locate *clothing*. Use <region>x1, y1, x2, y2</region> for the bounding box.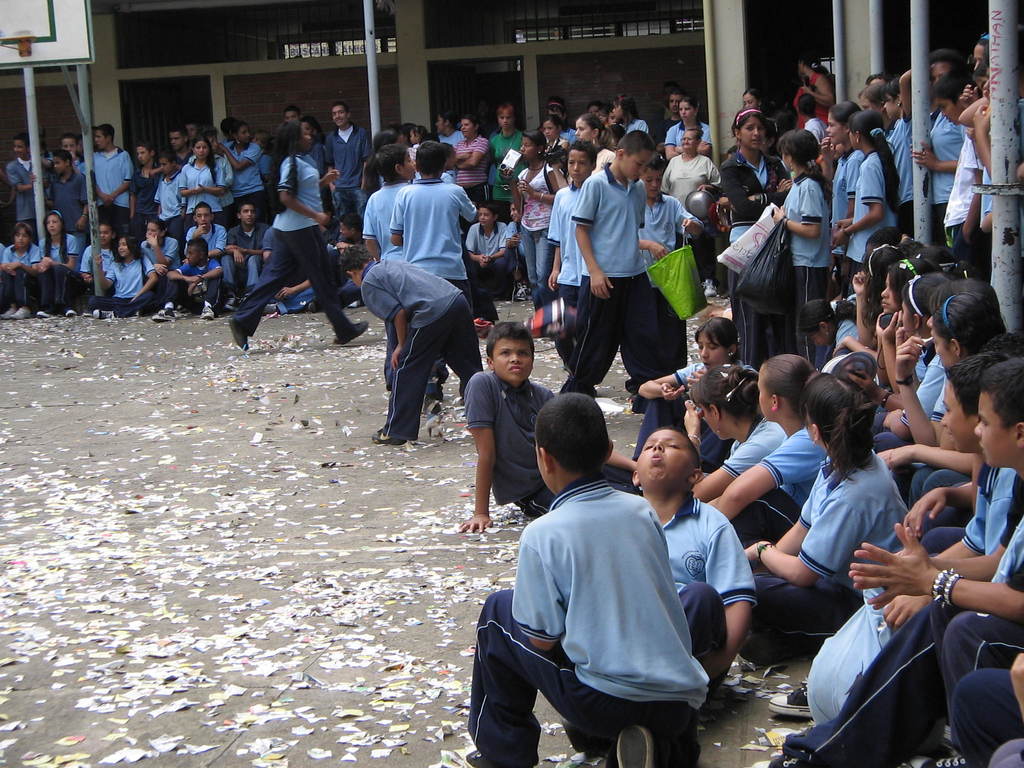
<region>80, 243, 125, 297</region>.
